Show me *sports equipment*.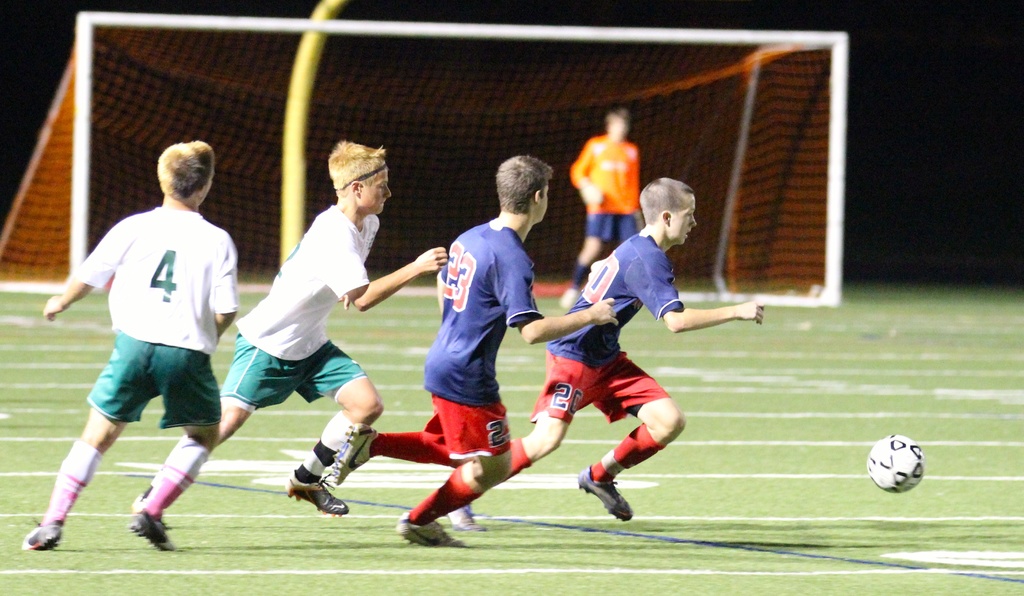
*sports equipment* is here: detection(63, 10, 851, 306).
